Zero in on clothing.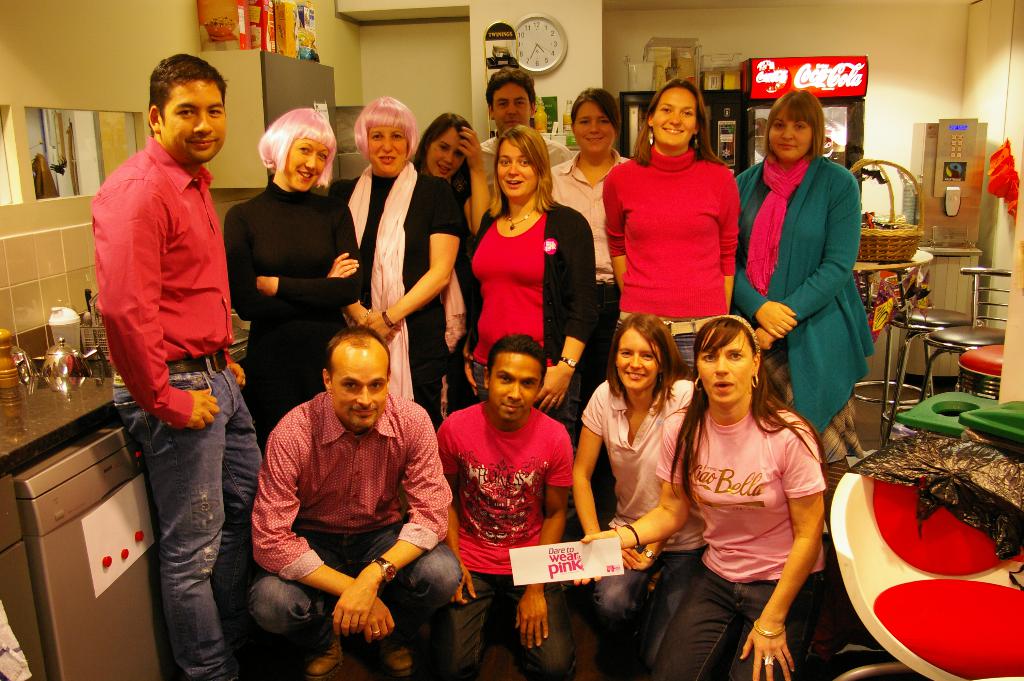
Zeroed in: [x1=438, y1=167, x2=477, y2=200].
